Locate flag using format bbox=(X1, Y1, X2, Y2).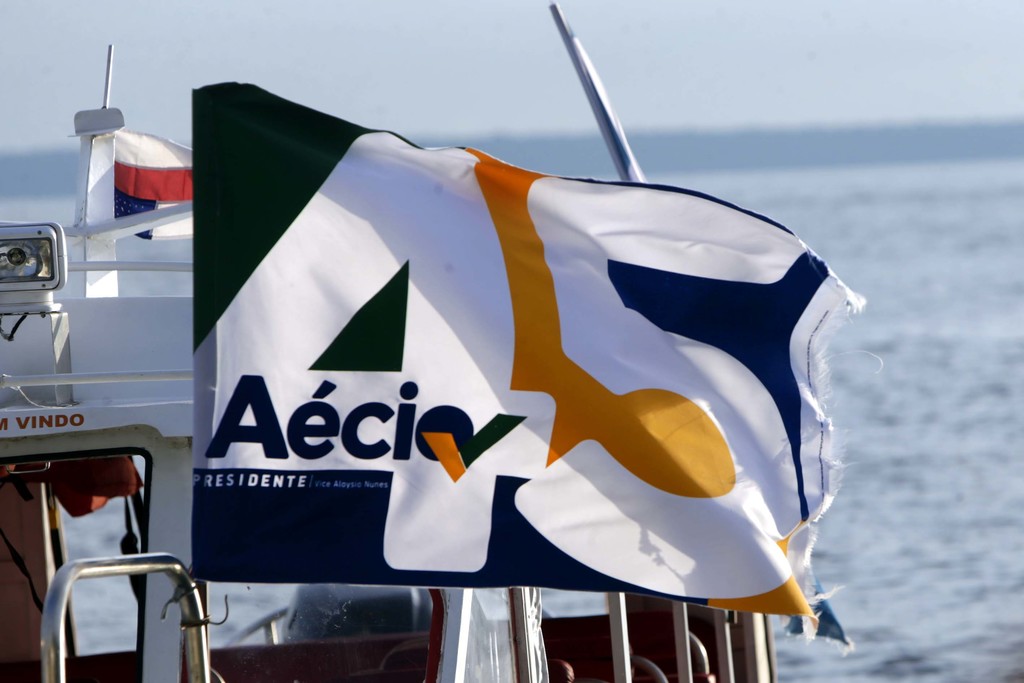
bbox=(100, 121, 218, 208).
